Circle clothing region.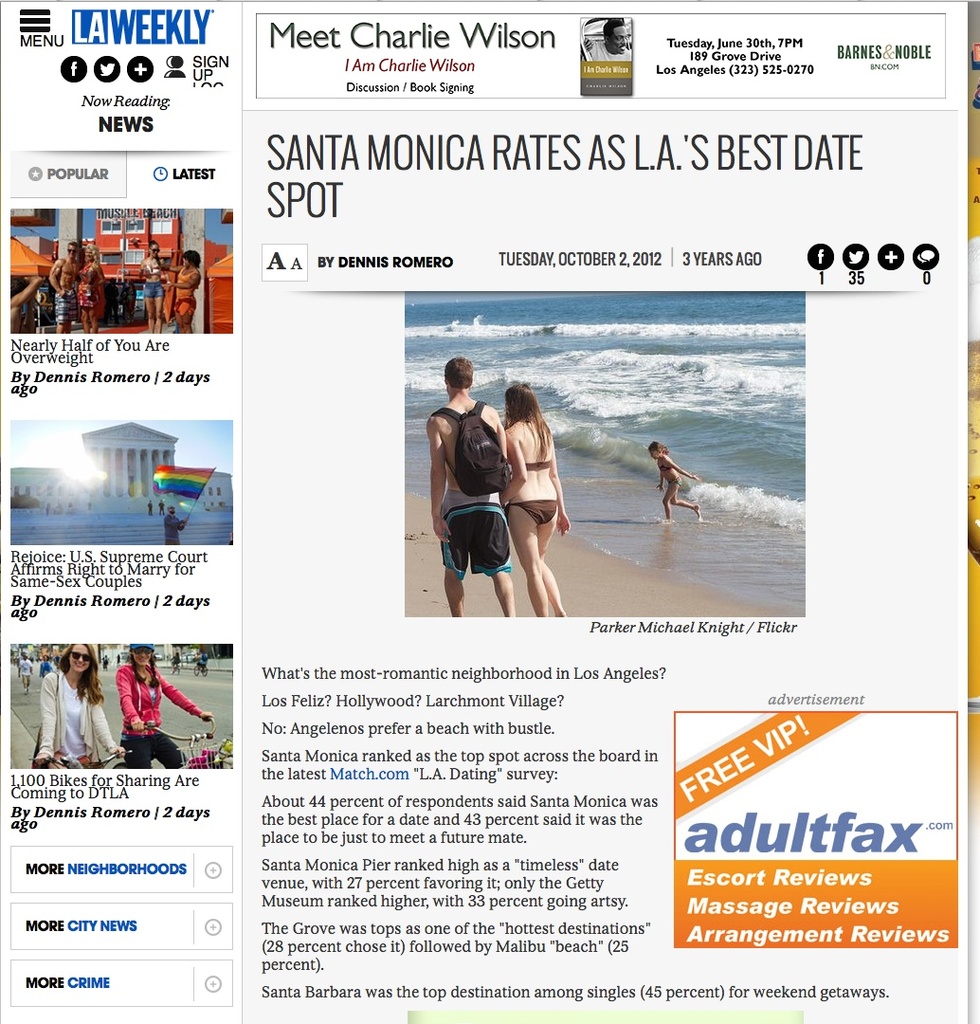
Region: (left=144, top=261, right=160, bottom=279).
